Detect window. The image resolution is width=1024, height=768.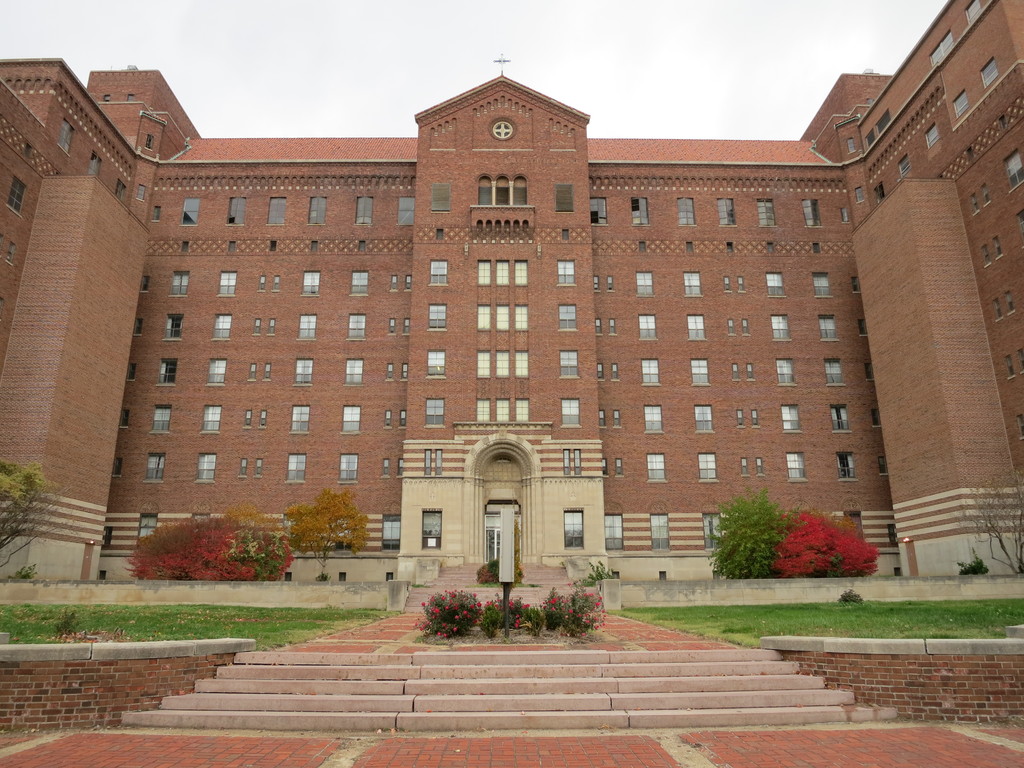
(934,32,952,67).
